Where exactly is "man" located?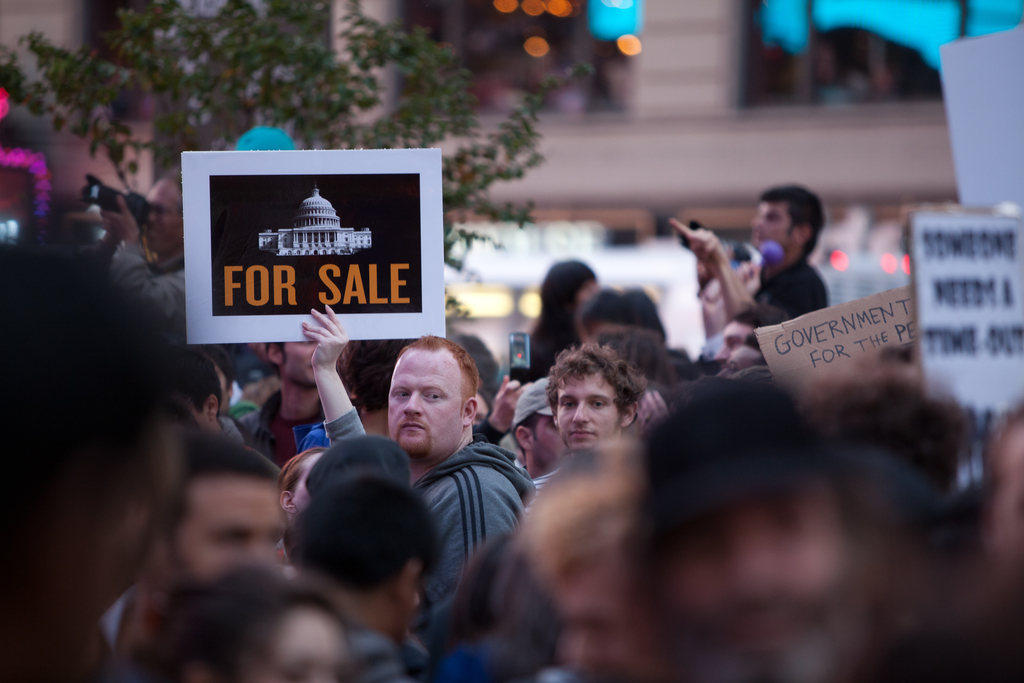
Its bounding box is x1=0 y1=227 x2=205 y2=682.
